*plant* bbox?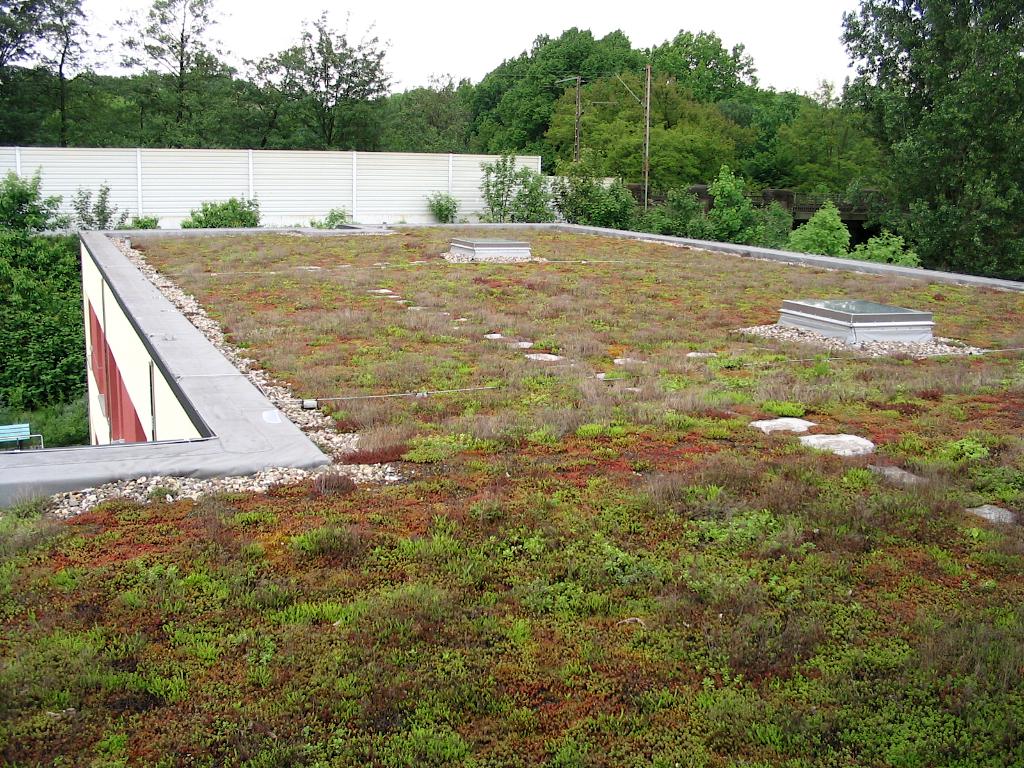
locate(645, 181, 708, 242)
